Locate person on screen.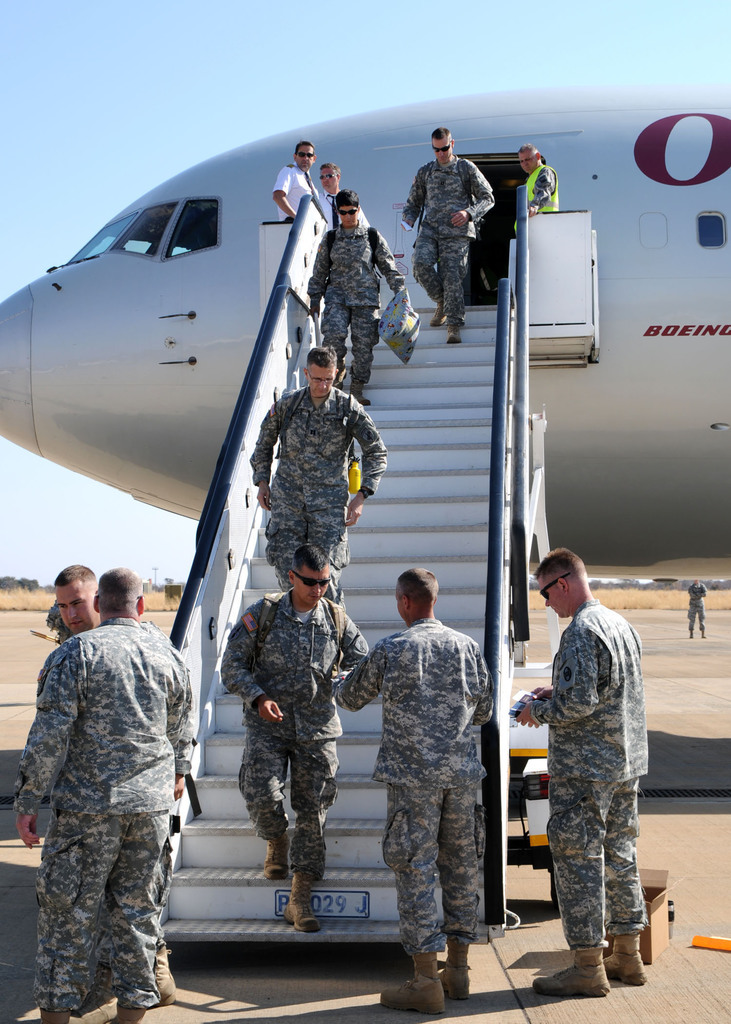
On screen at x1=515 y1=143 x2=558 y2=236.
